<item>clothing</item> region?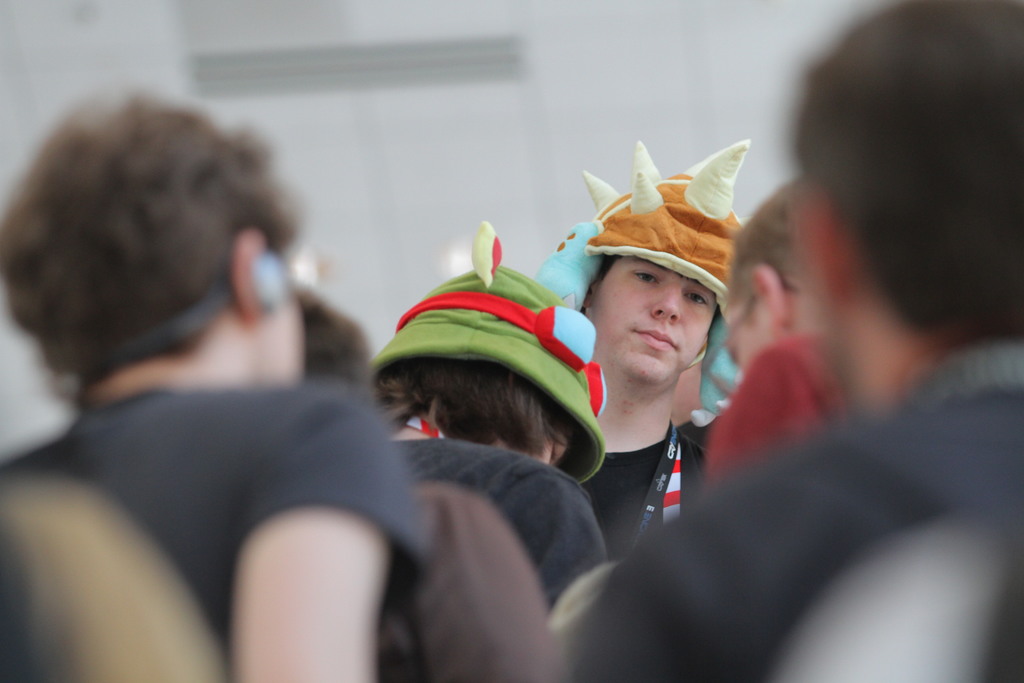
detection(388, 431, 607, 626)
